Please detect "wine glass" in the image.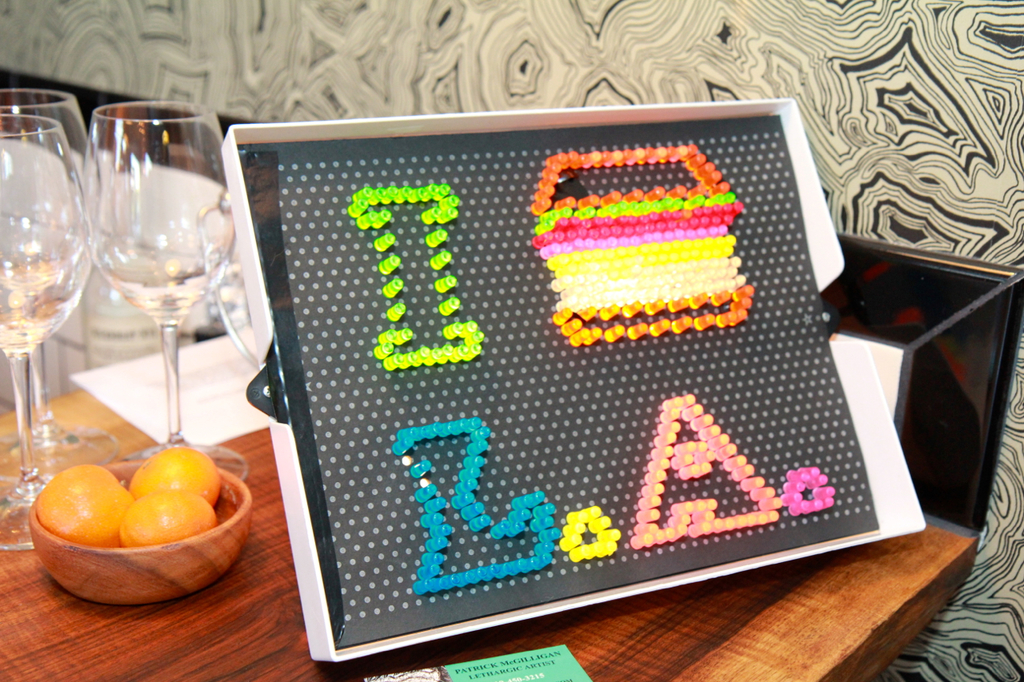
<bbox>0, 130, 94, 549</bbox>.
